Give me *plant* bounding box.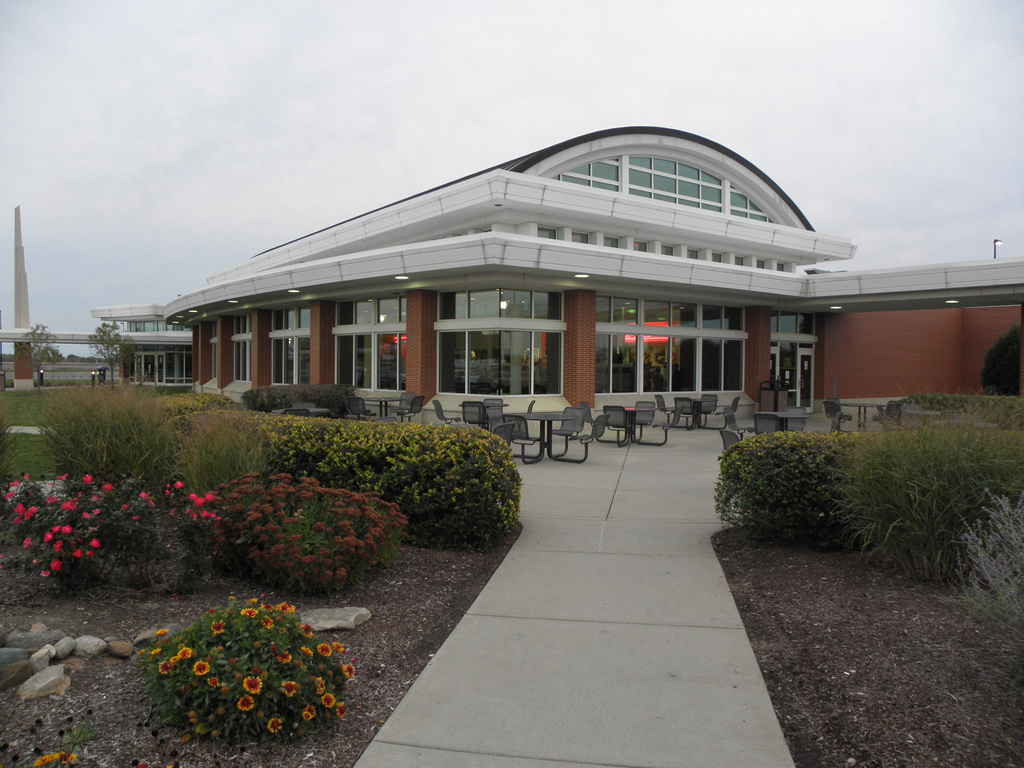
(left=0, top=399, right=23, bottom=495).
